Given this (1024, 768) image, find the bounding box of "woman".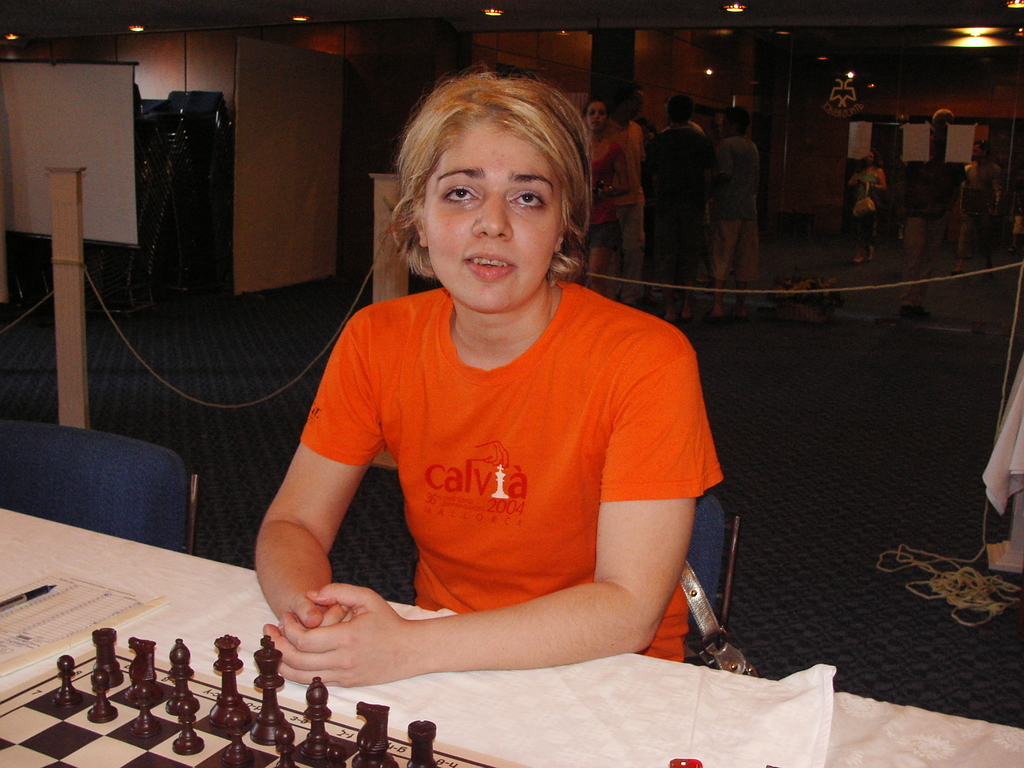
[566, 97, 625, 291].
